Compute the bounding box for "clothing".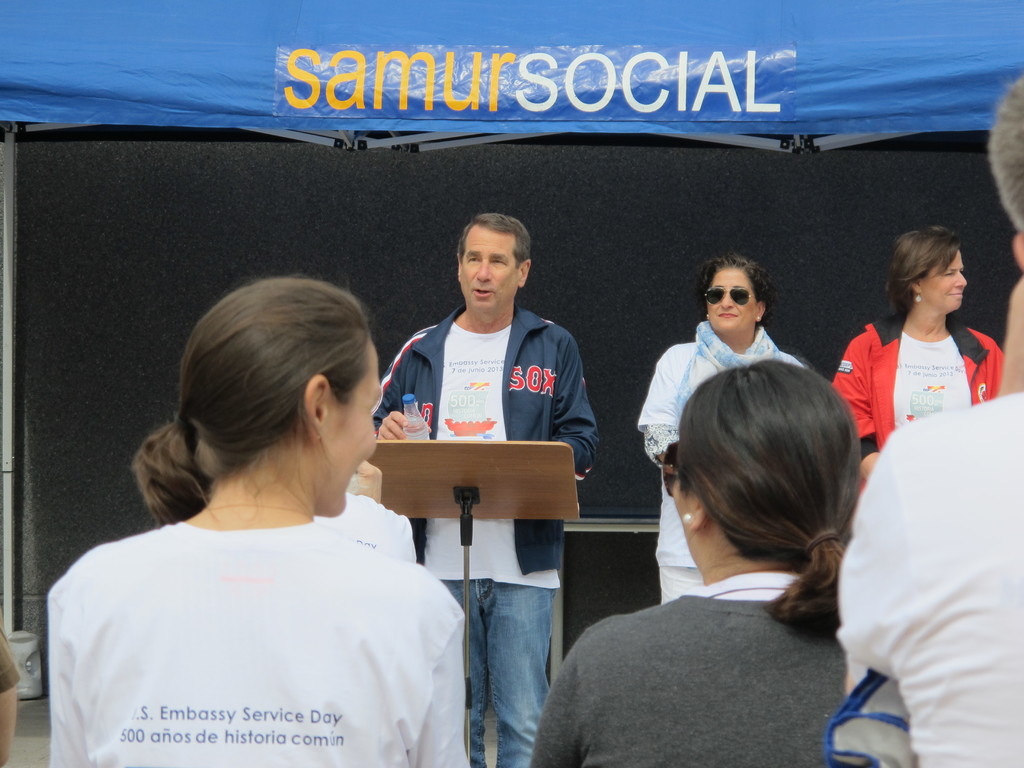
(531,571,844,767).
